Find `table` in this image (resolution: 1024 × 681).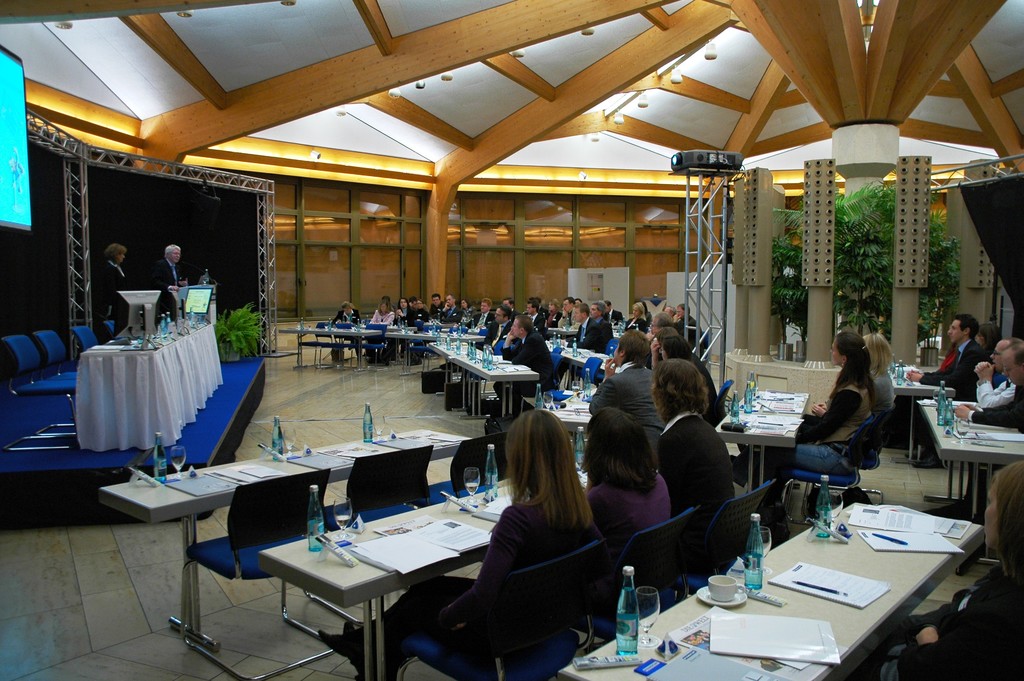
[x1=74, y1=317, x2=226, y2=451].
